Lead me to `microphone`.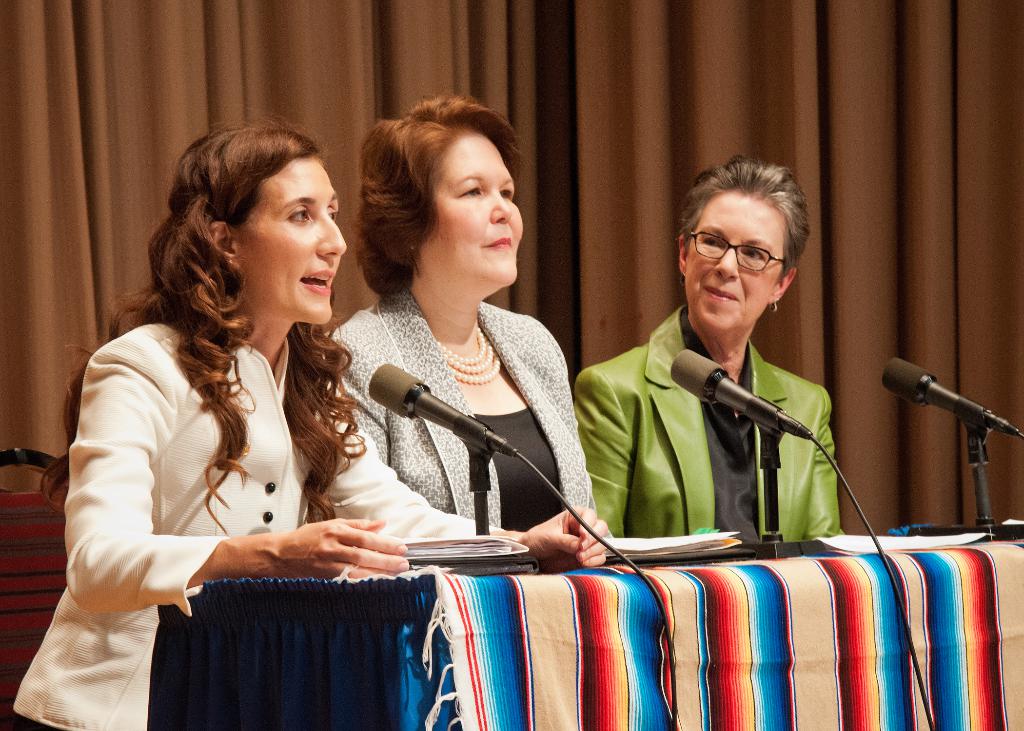
Lead to [x1=357, y1=376, x2=463, y2=446].
